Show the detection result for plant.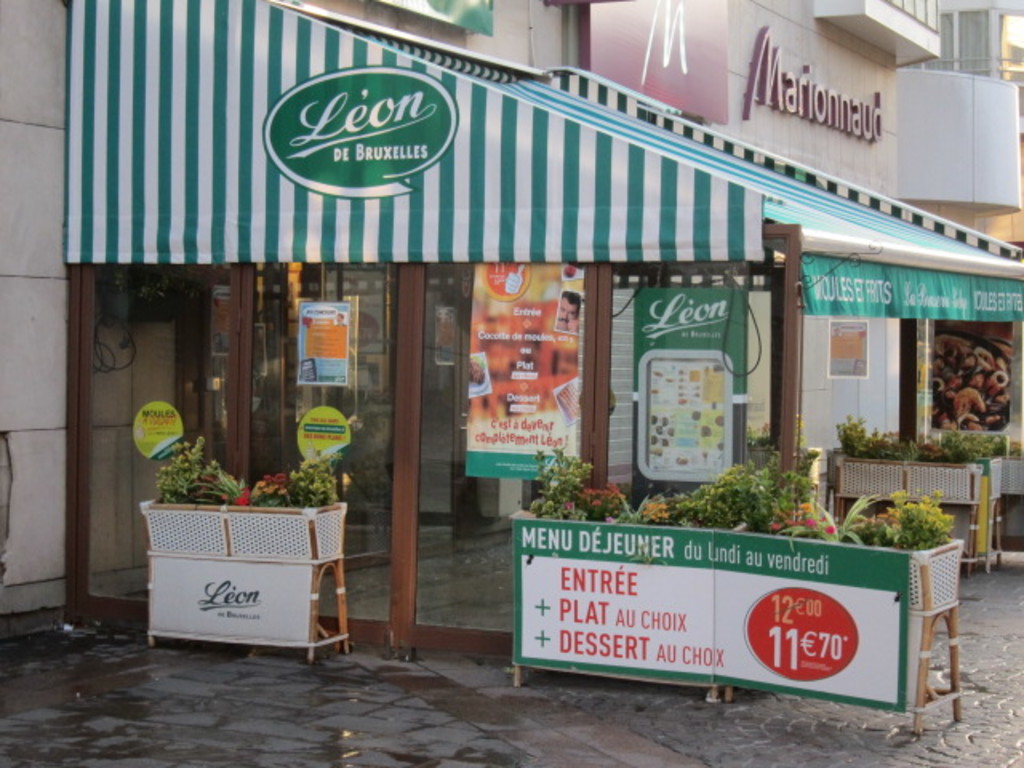
pyautogui.locateOnScreen(701, 466, 838, 528).
